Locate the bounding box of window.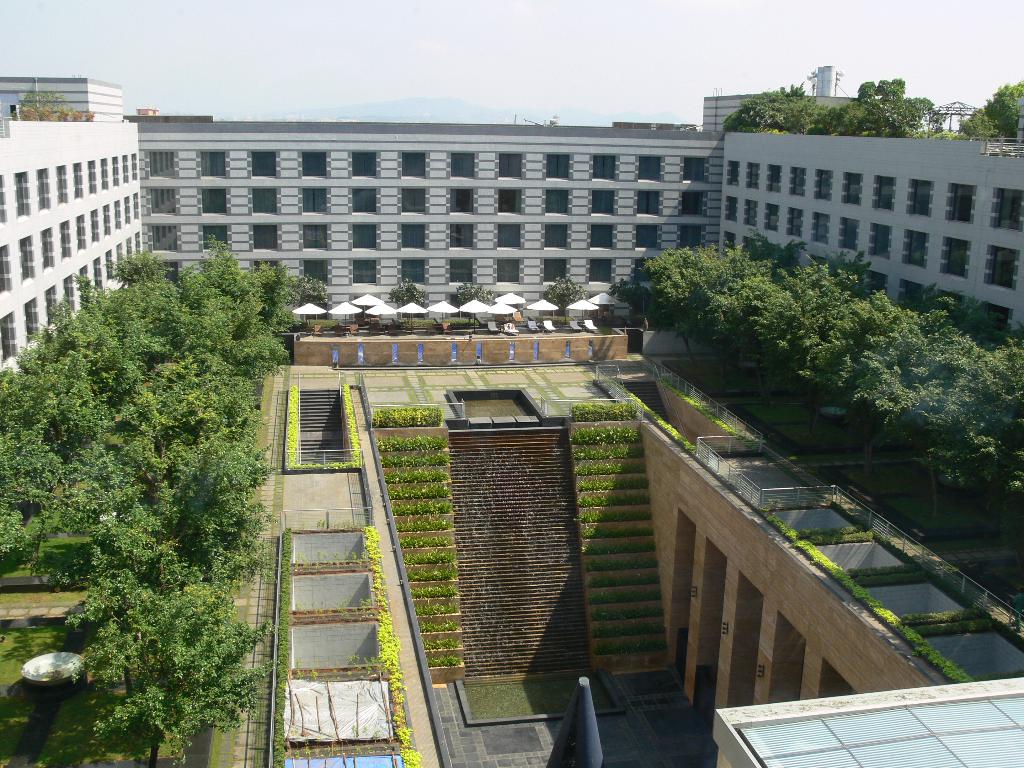
Bounding box: x1=594, y1=188, x2=614, y2=214.
